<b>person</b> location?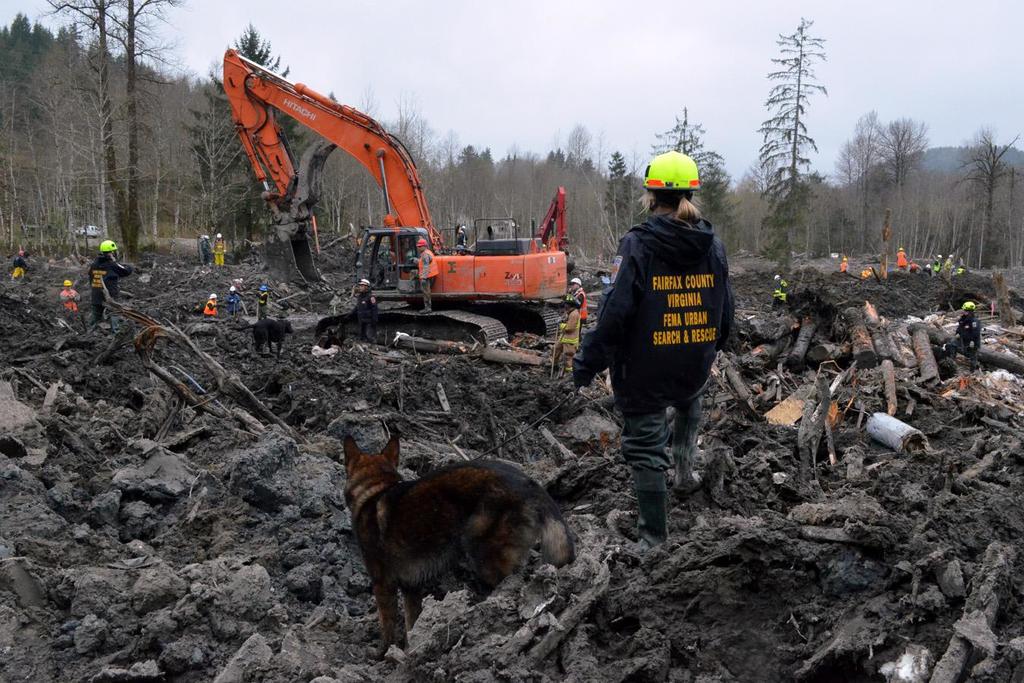
212 231 227 267
